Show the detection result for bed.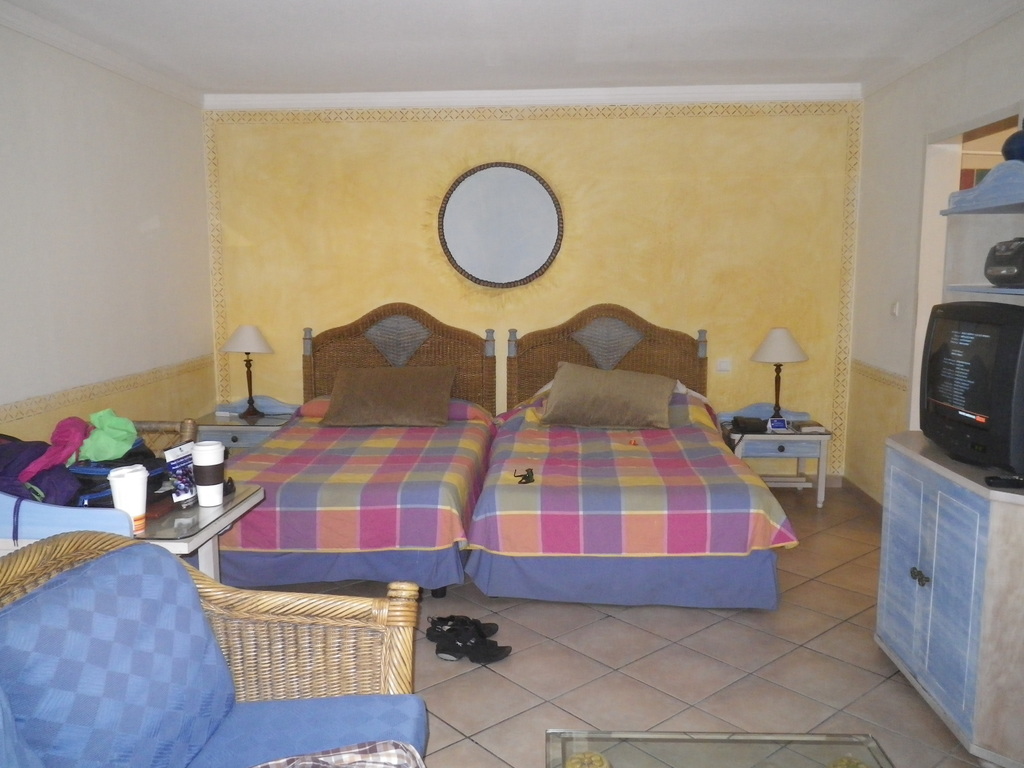
[left=198, top=302, right=497, bottom=600].
